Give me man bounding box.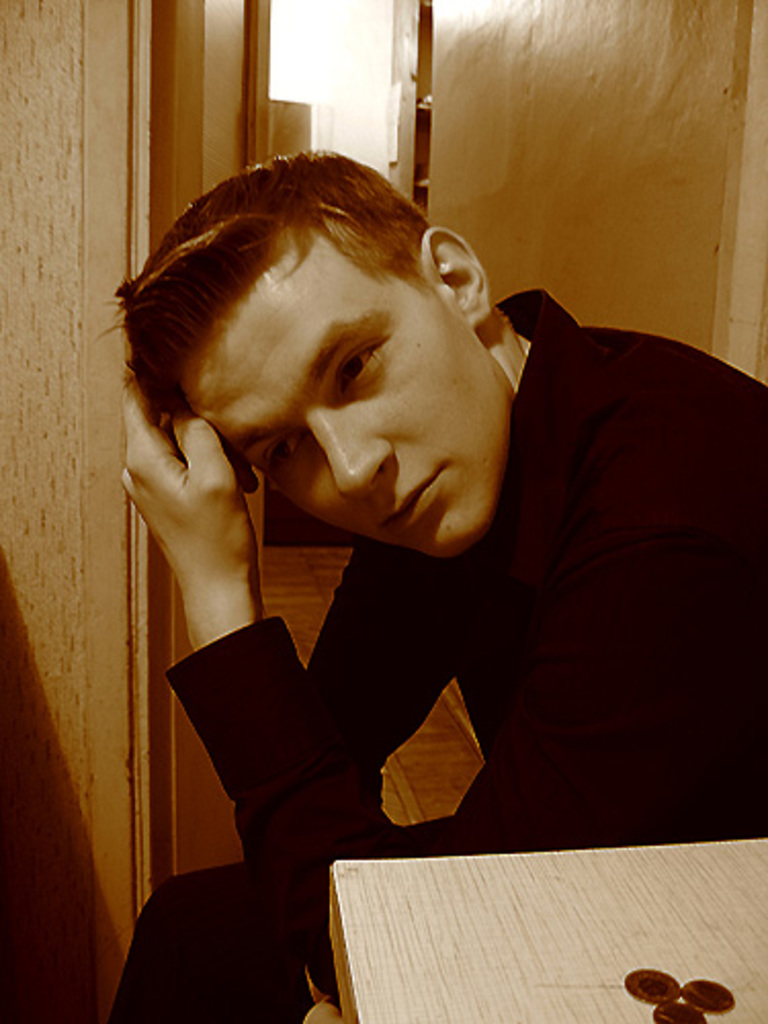
[104,182,676,961].
